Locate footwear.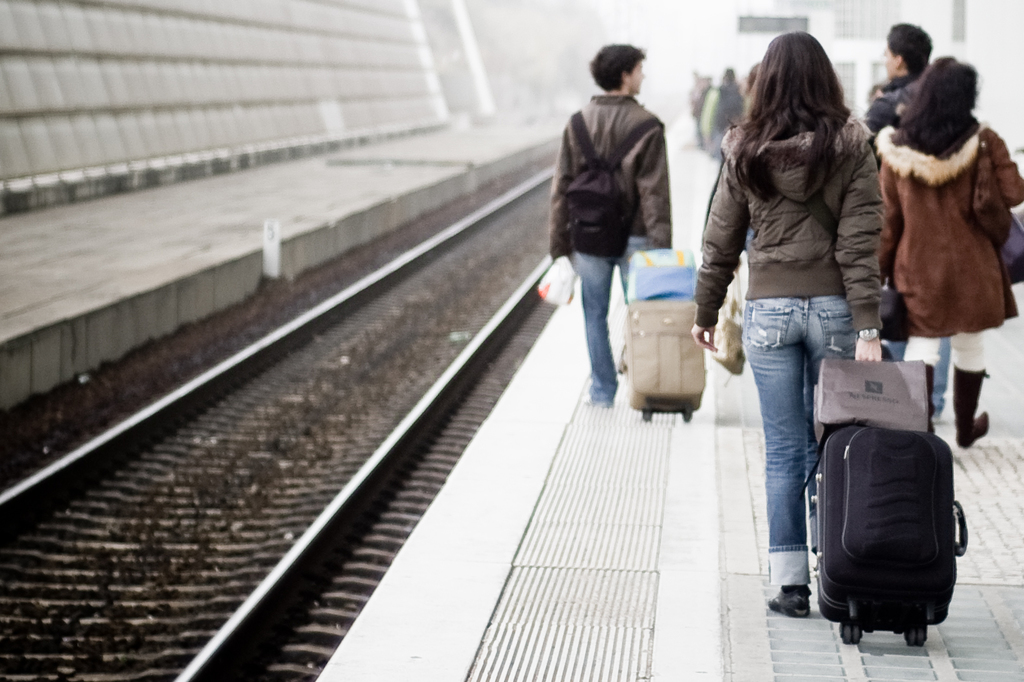
Bounding box: bbox=[584, 382, 614, 404].
